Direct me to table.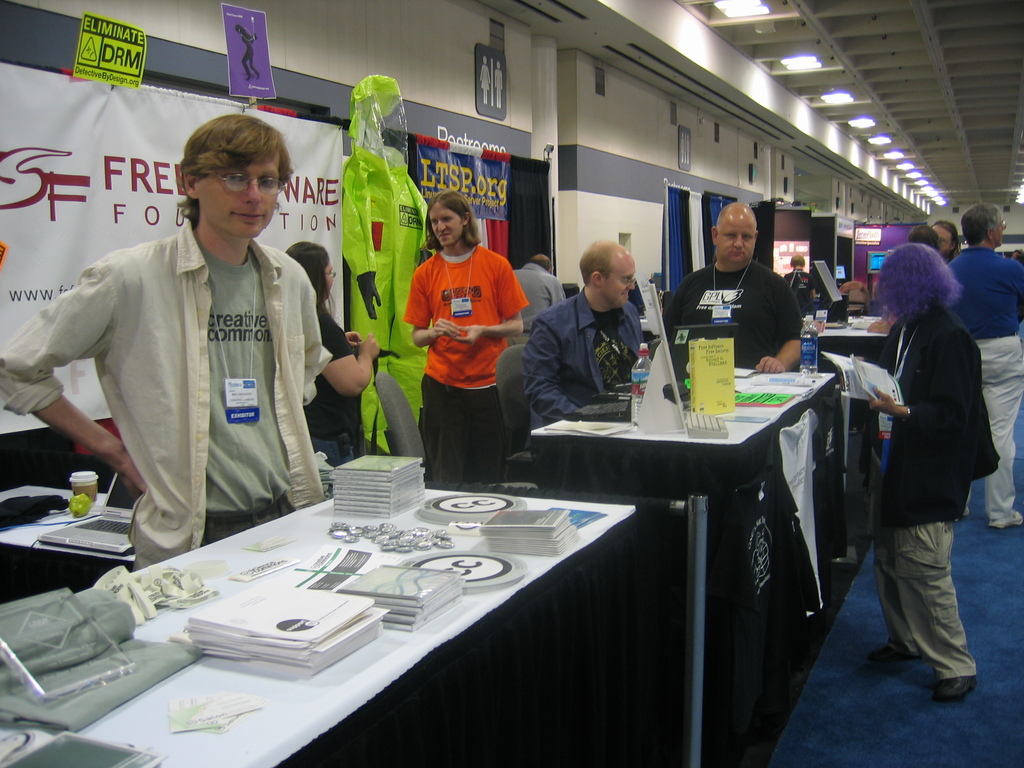
Direction: [x1=0, y1=479, x2=138, y2=574].
